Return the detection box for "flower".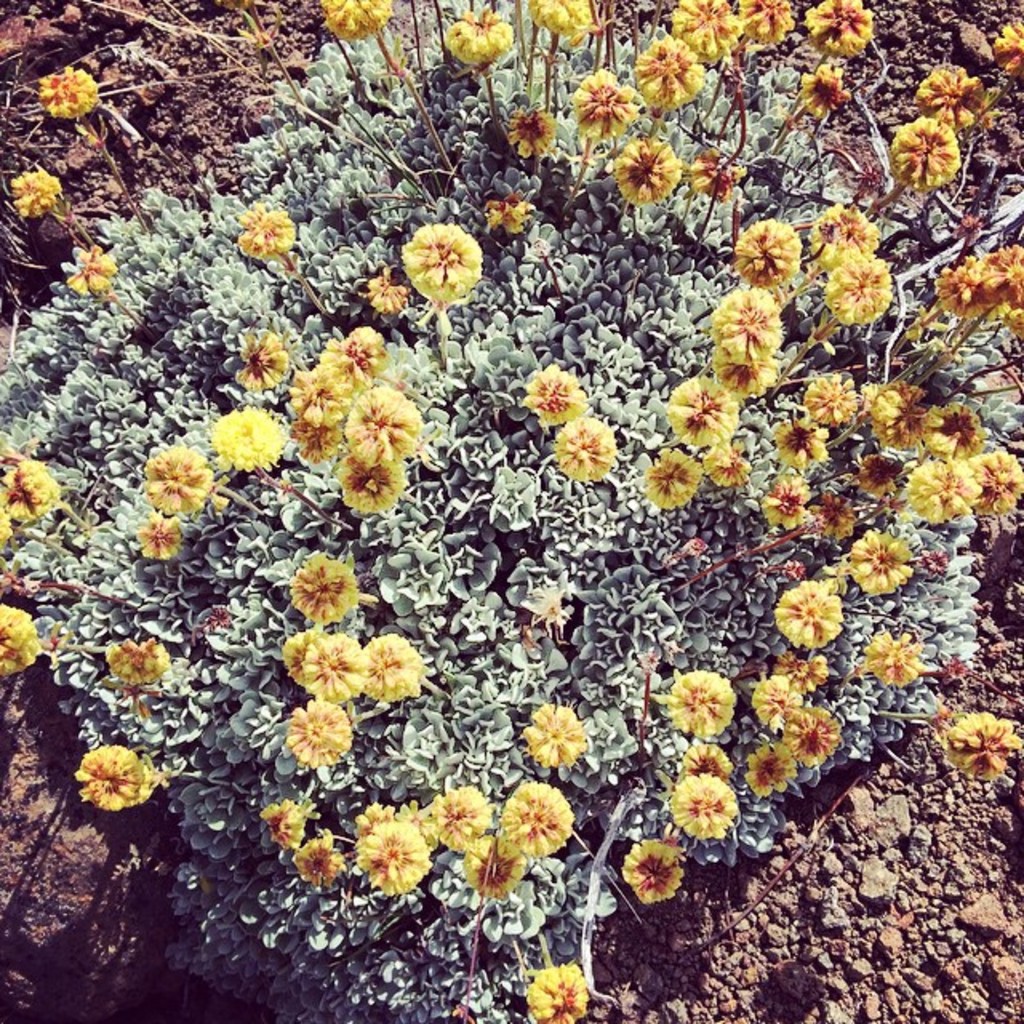
(690, 149, 739, 205).
